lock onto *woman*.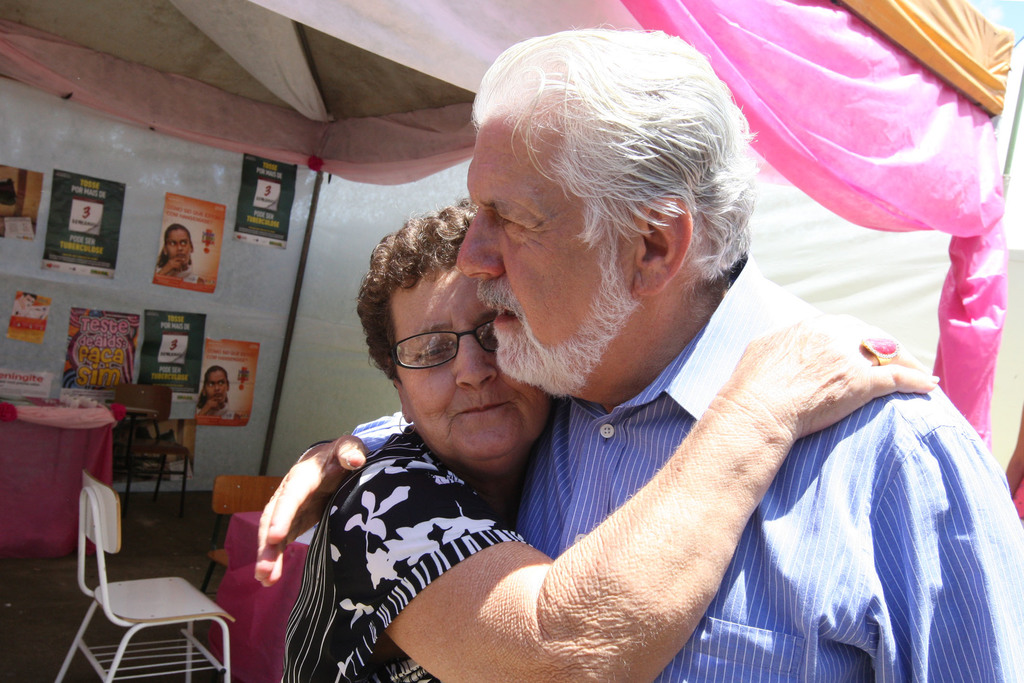
Locked: [282,193,948,682].
